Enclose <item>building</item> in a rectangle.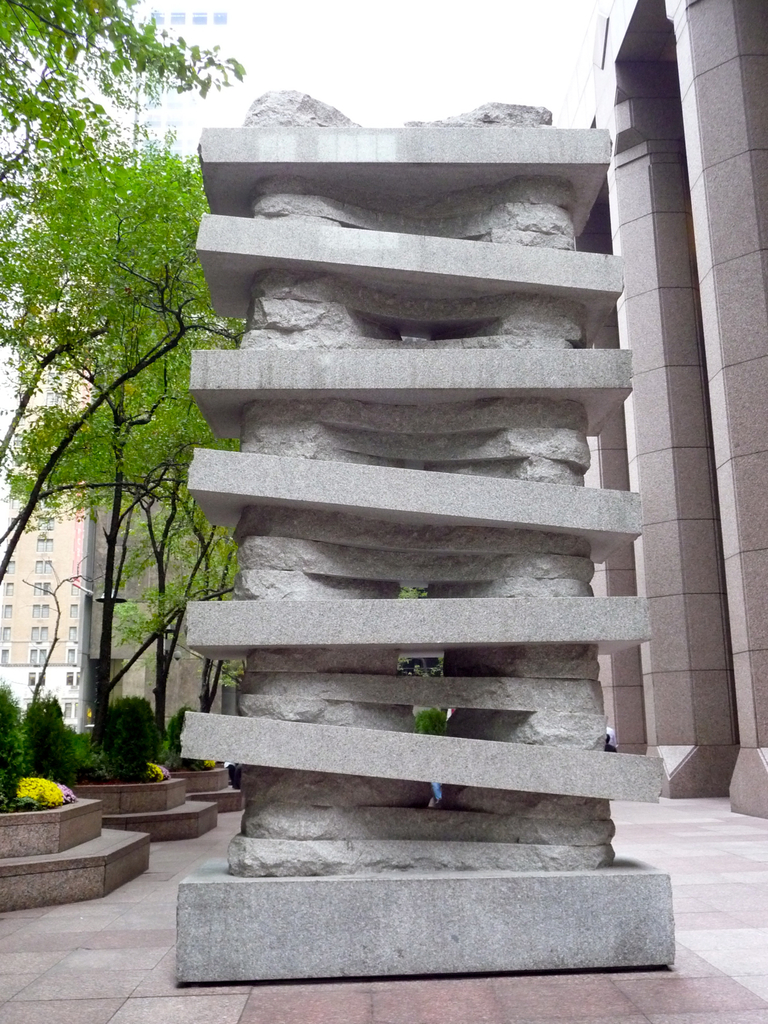
BBox(588, 0, 767, 825).
